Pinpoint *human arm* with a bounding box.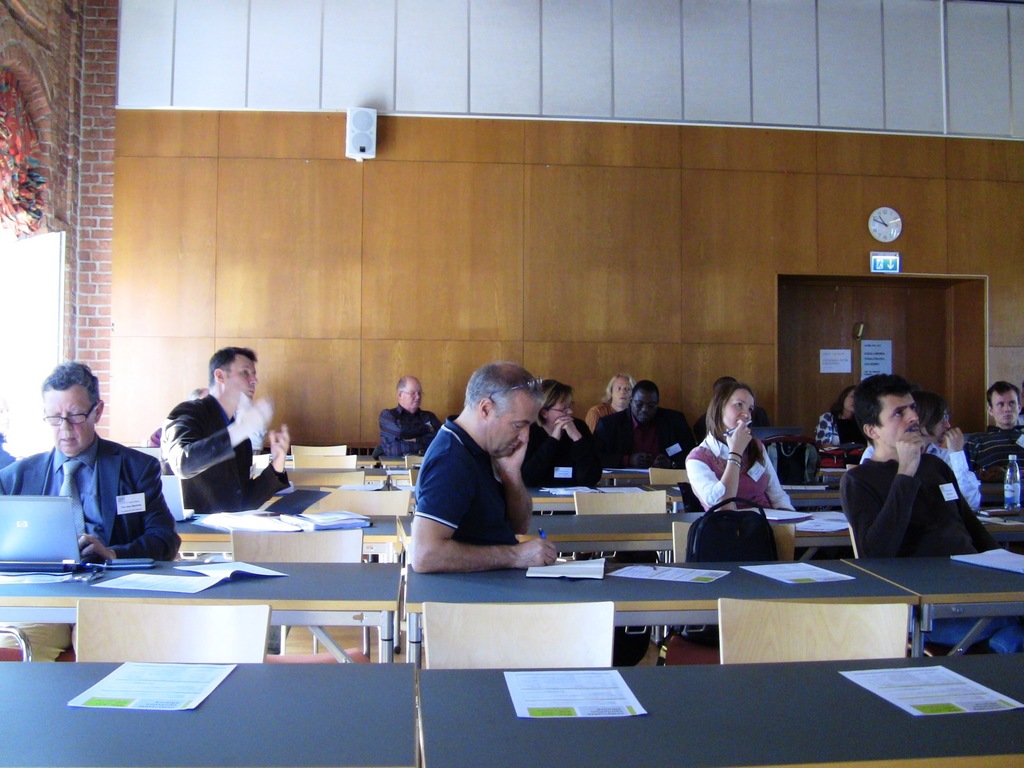
<box>398,431,555,580</box>.
